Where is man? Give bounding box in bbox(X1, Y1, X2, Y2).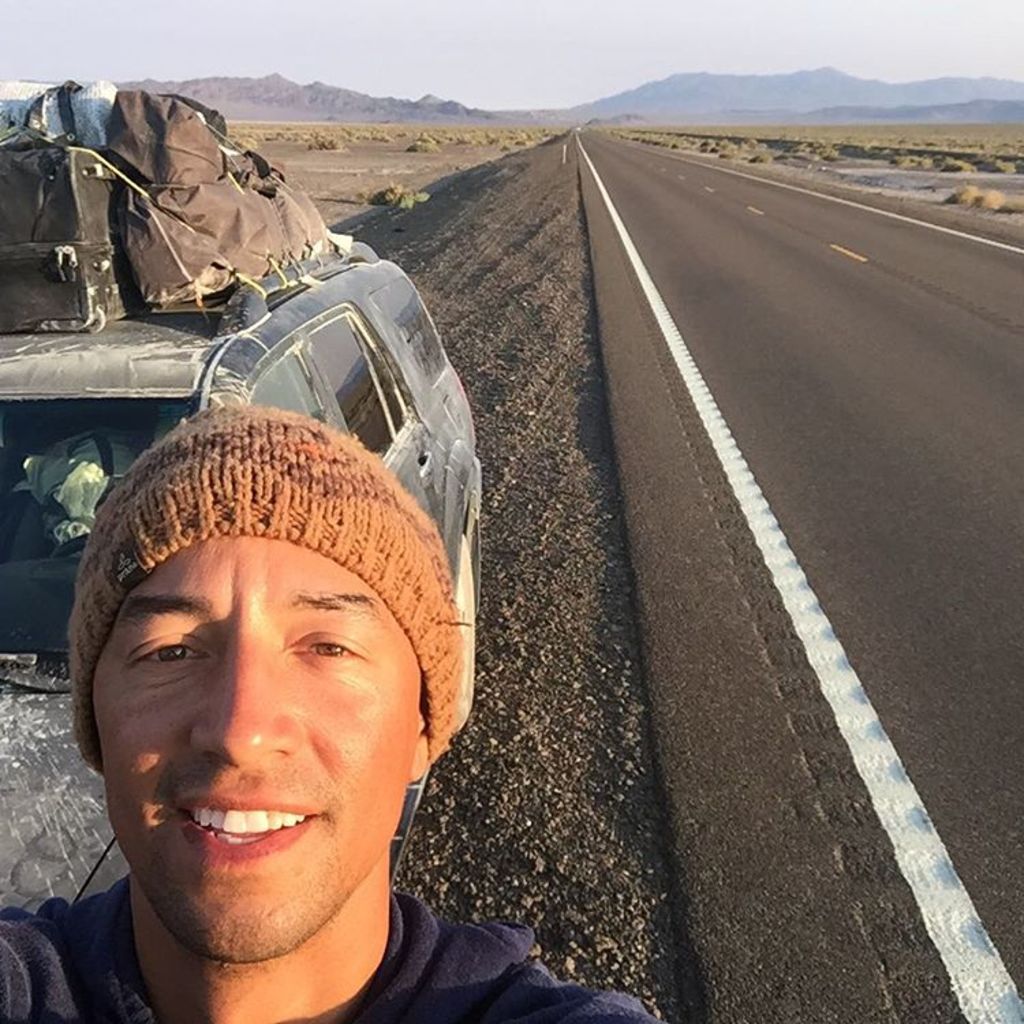
bbox(10, 427, 584, 1023).
